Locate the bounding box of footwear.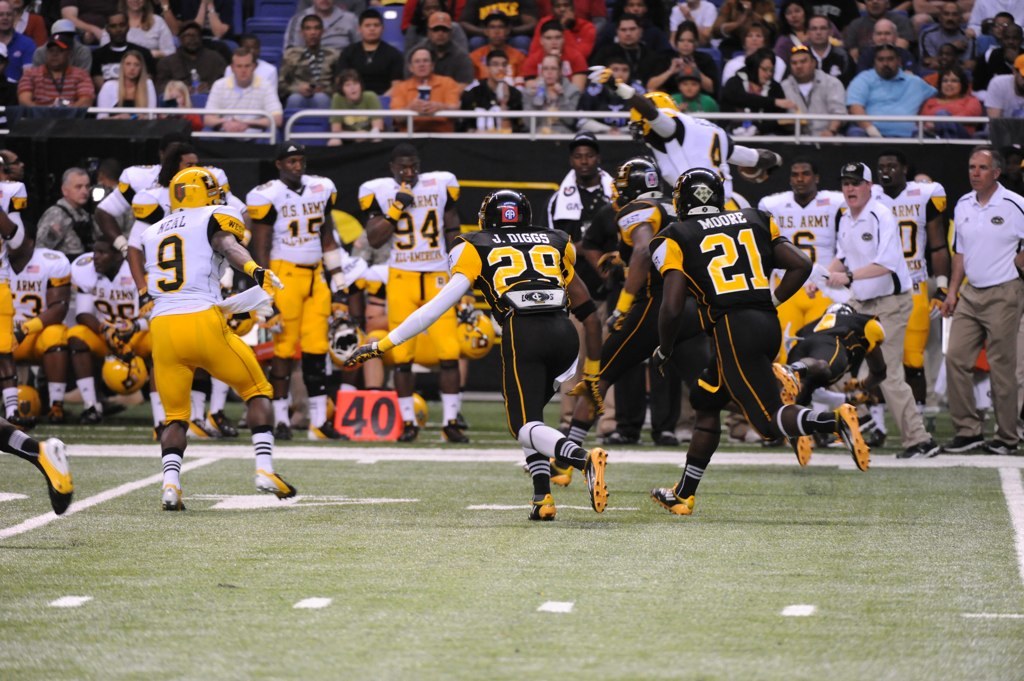
Bounding box: box=[785, 434, 809, 467].
